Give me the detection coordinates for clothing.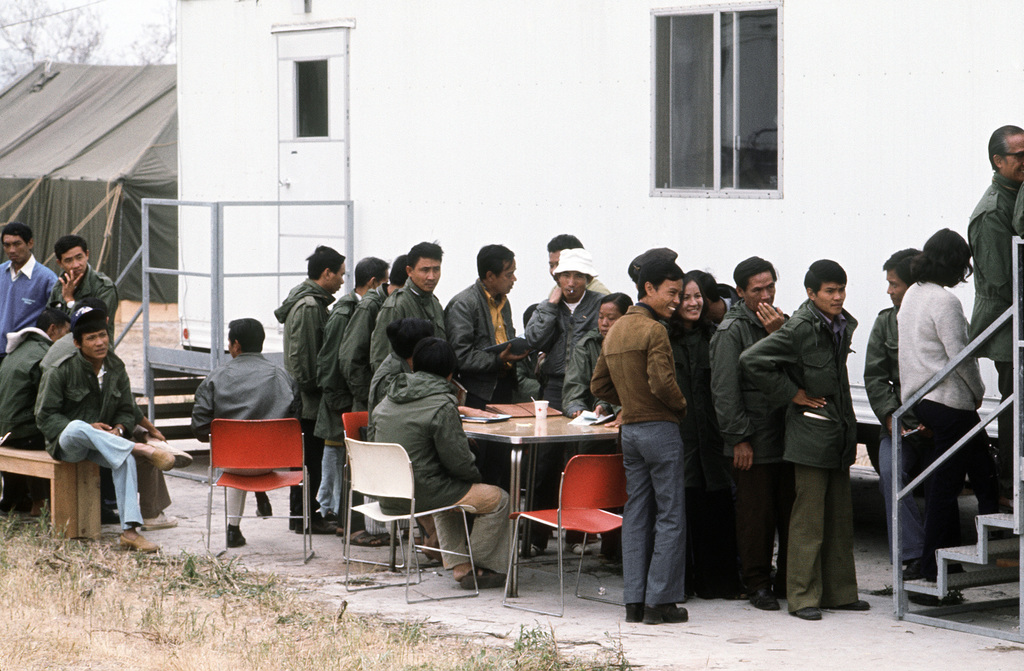
box(371, 278, 433, 384).
